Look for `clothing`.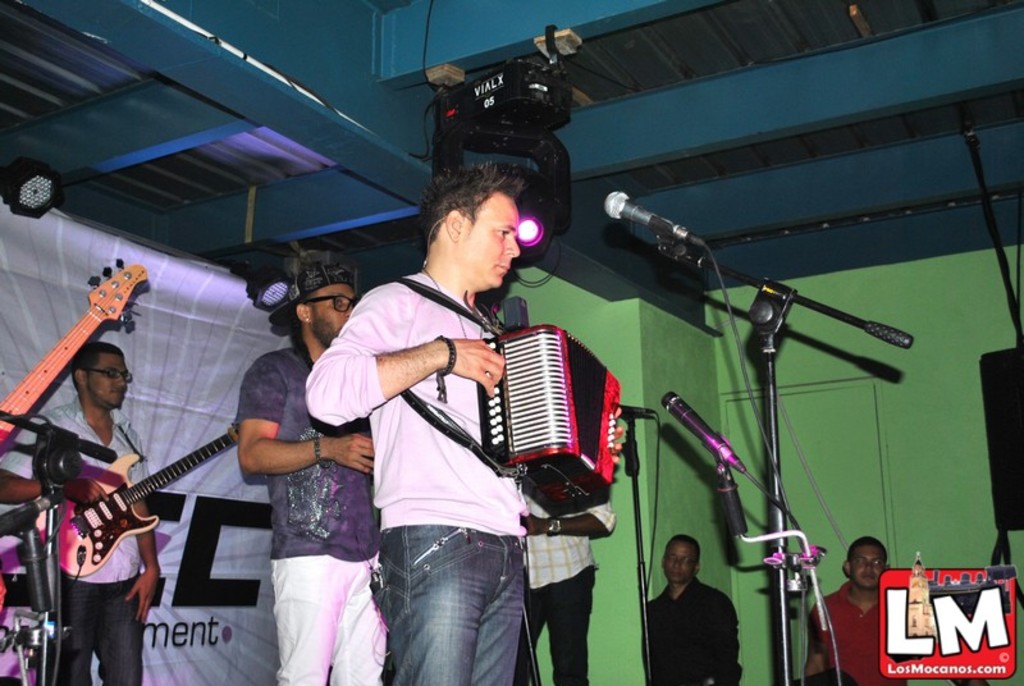
Found: bbox=(808, 578, 908, 685).
